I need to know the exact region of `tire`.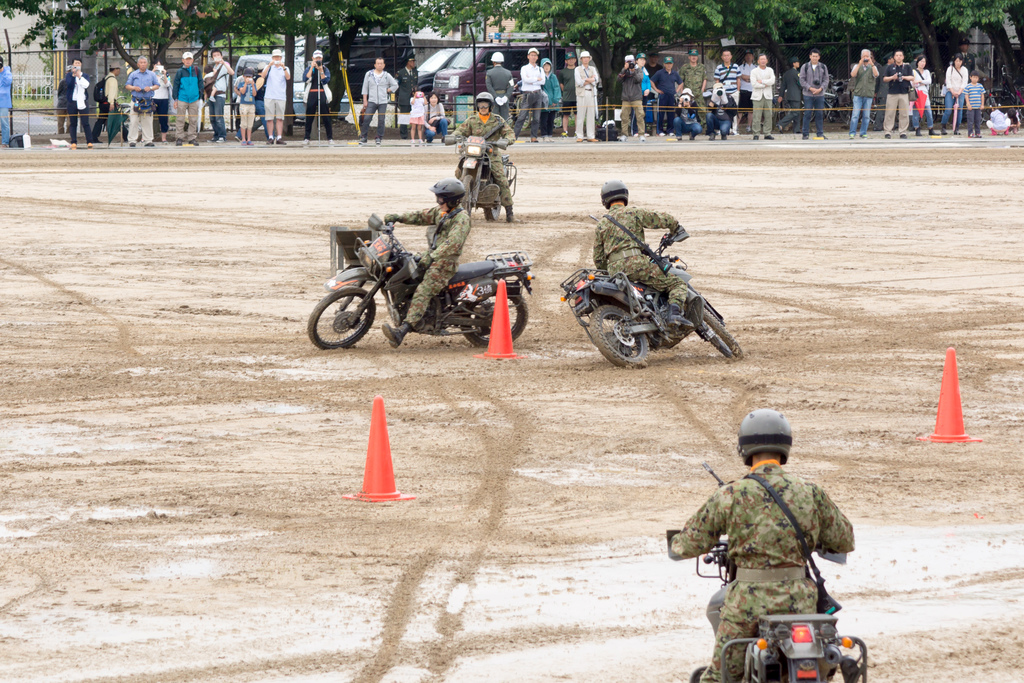
Region: detection(590, 306, 650, 368).
